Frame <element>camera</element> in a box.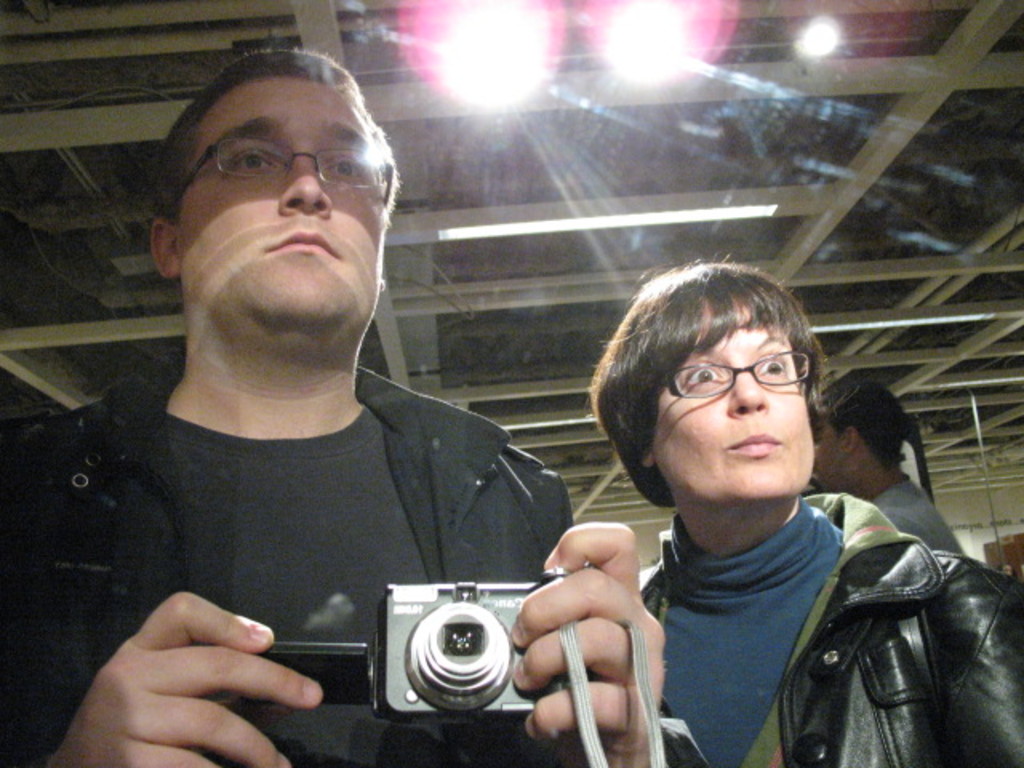
Rect(339, 573, 550, 726).
